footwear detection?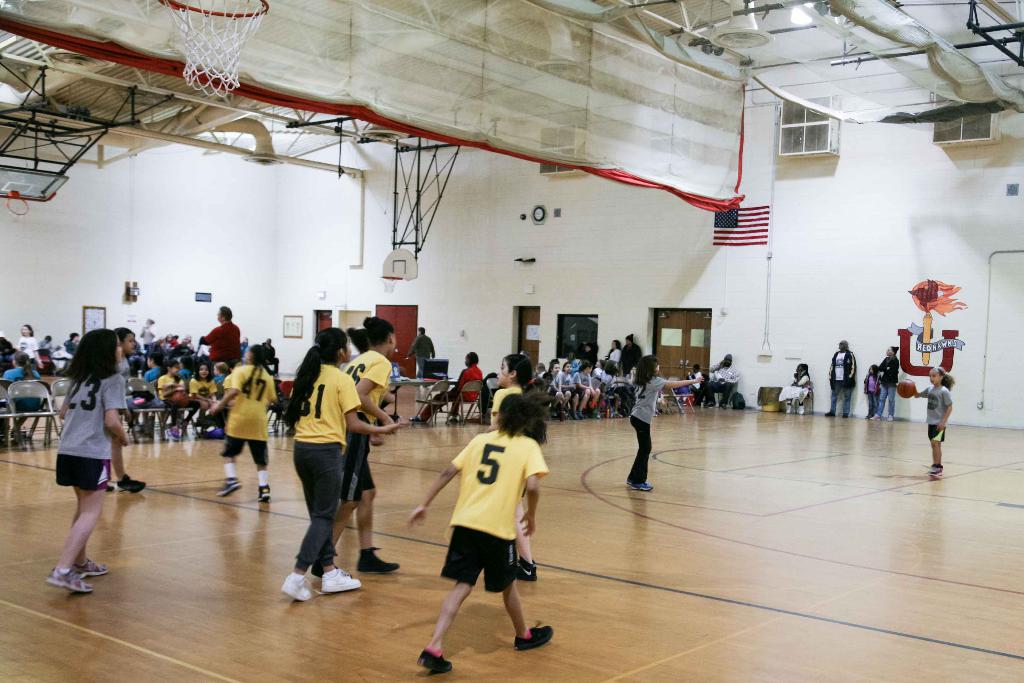
box=[785, 402, 794, 414]
